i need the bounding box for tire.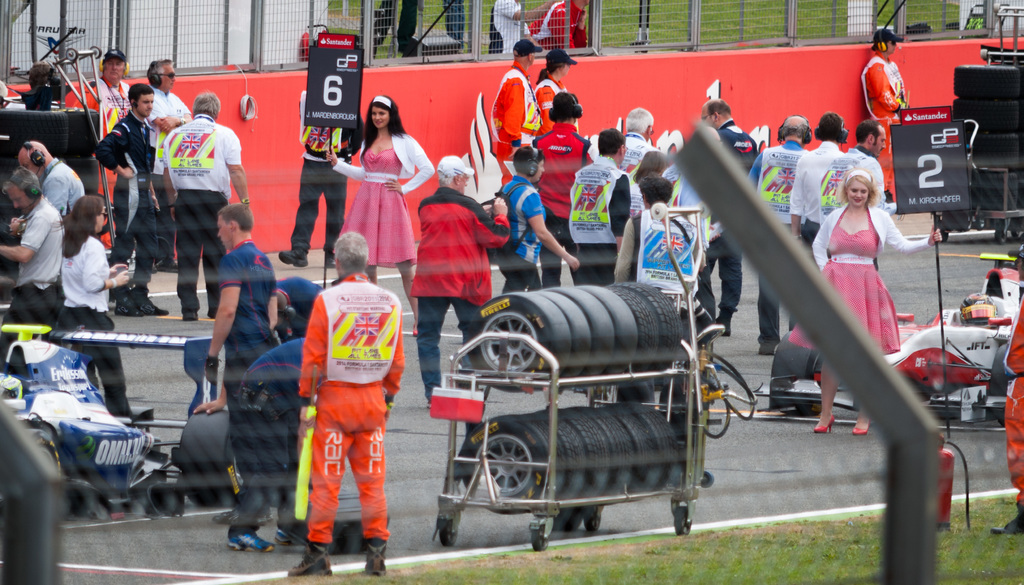
Here it is: {"x1": 929, "y1": 400, "x2": 966, "y2": 421}.
